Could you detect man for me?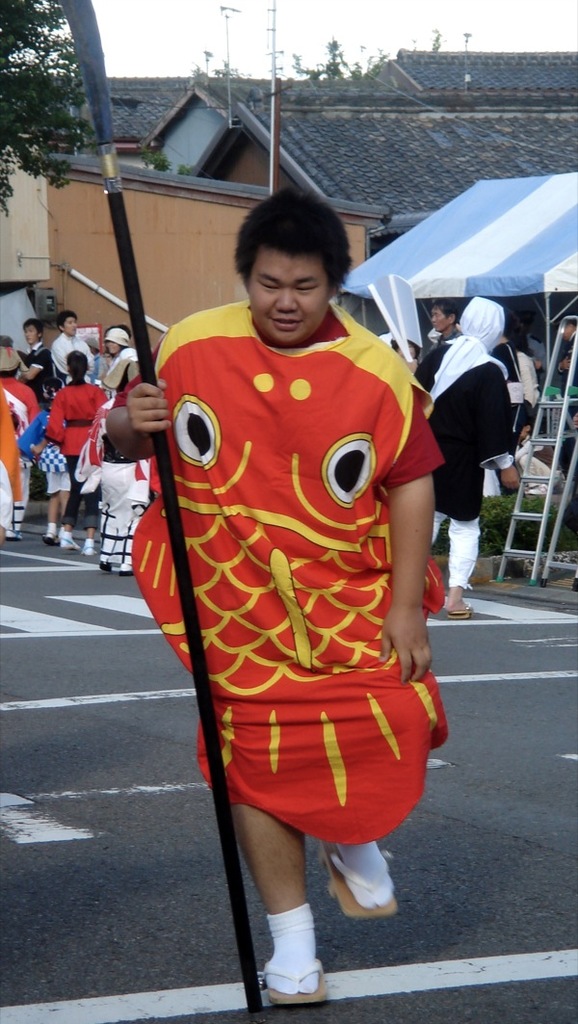
Detection result: detection(49, 307, 93, 379).
